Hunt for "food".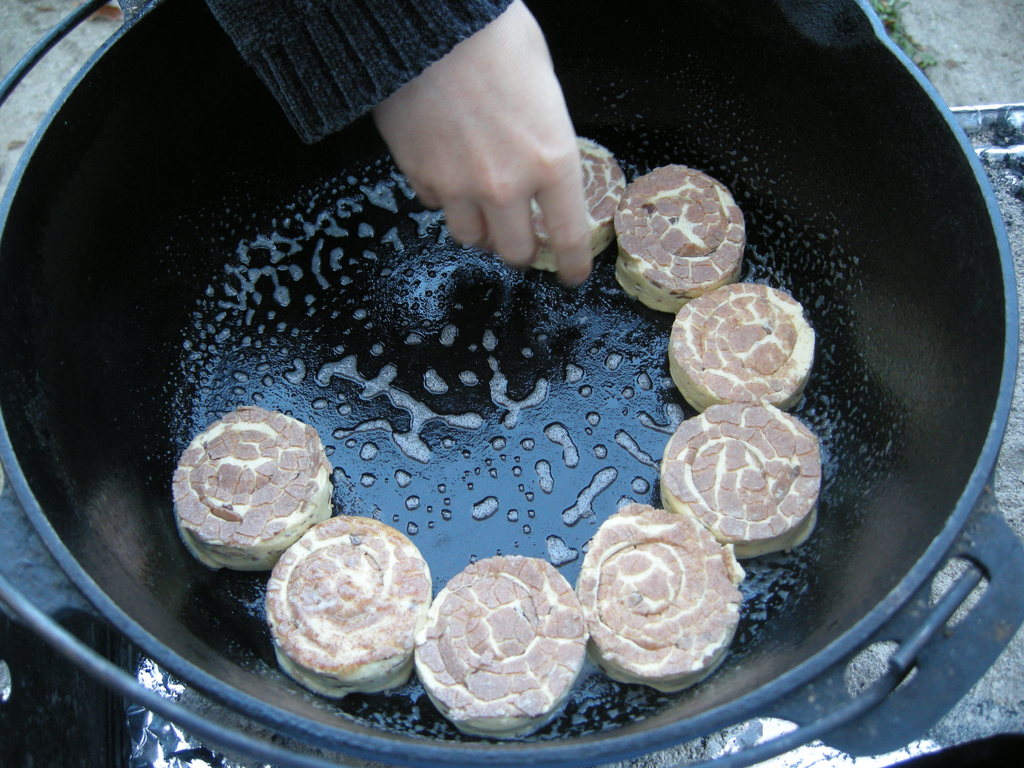
Hunted down at locate(668, 278, 817, 410).
